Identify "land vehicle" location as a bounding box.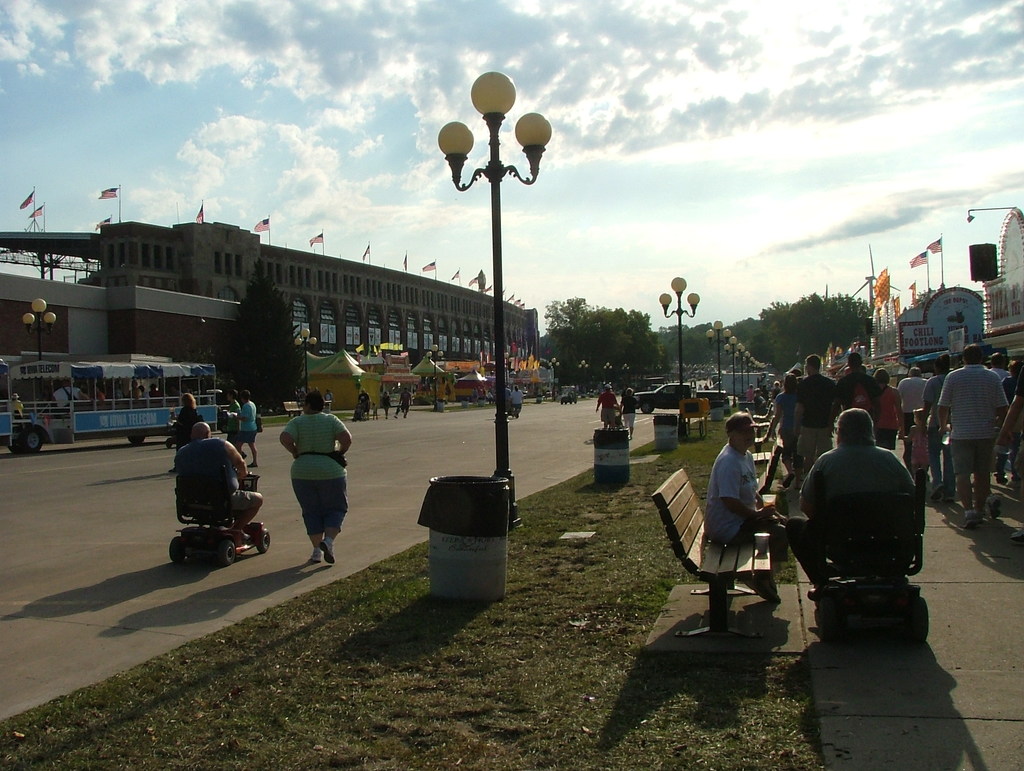
bbox(159, 454, 265, 574).
